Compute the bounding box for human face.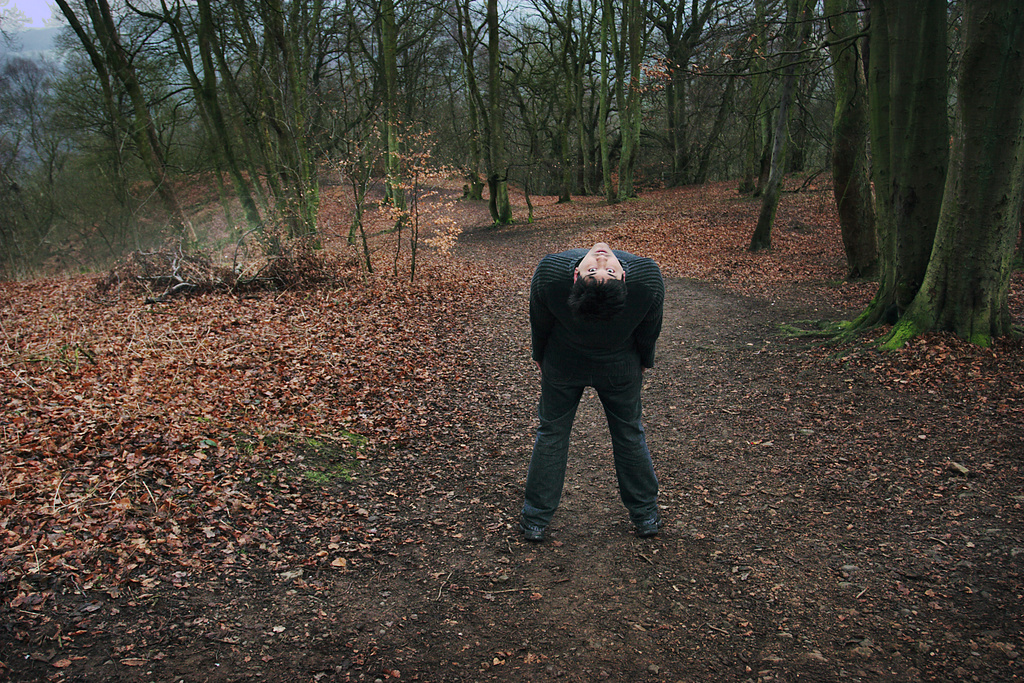
BBox(575, 240, 623, 281).
